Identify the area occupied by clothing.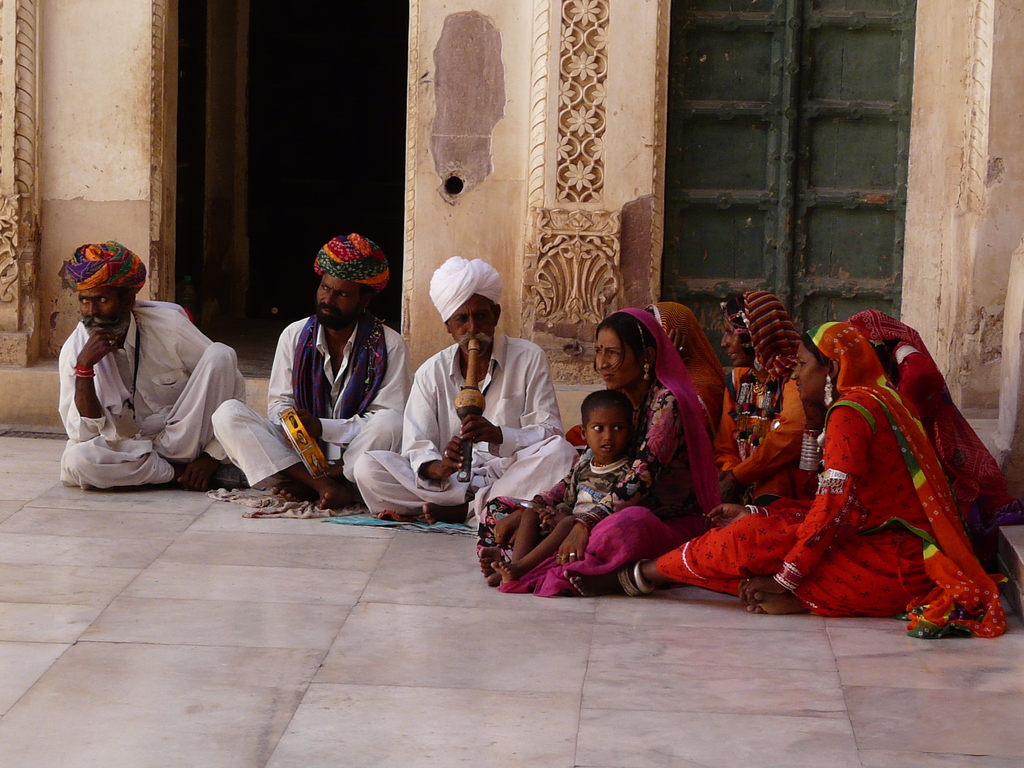
Area: {"left": 819, "top": 308, "right": 1019, "bottom": 570}.
